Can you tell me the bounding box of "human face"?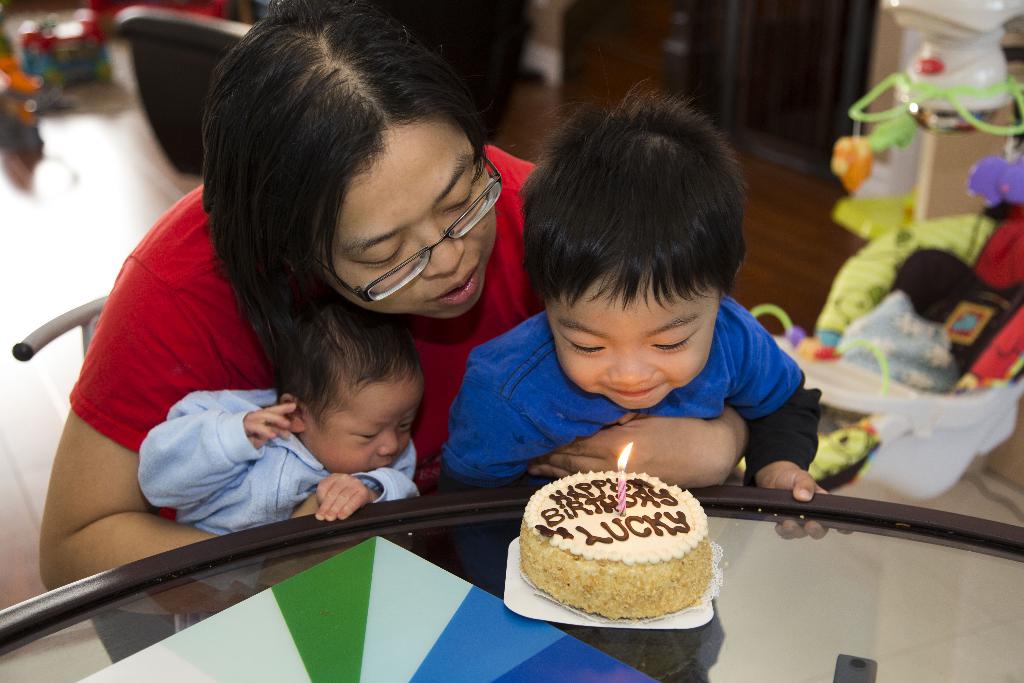
select_region(297, 385, 424, 472).
